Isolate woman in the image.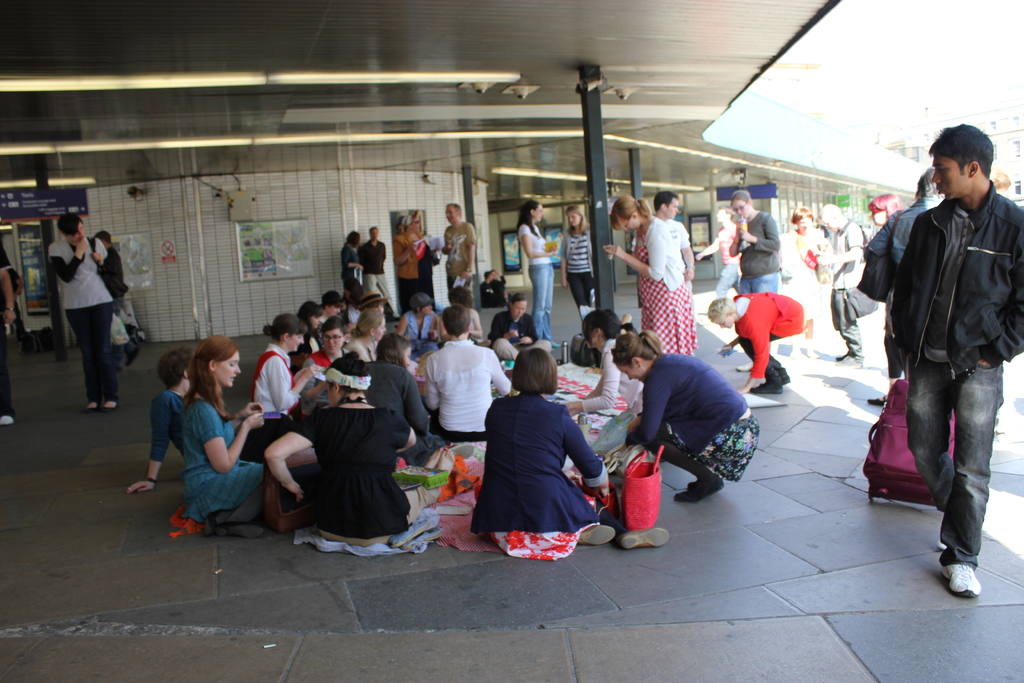
Isolated region: rect(609, 325, 762, 500).
